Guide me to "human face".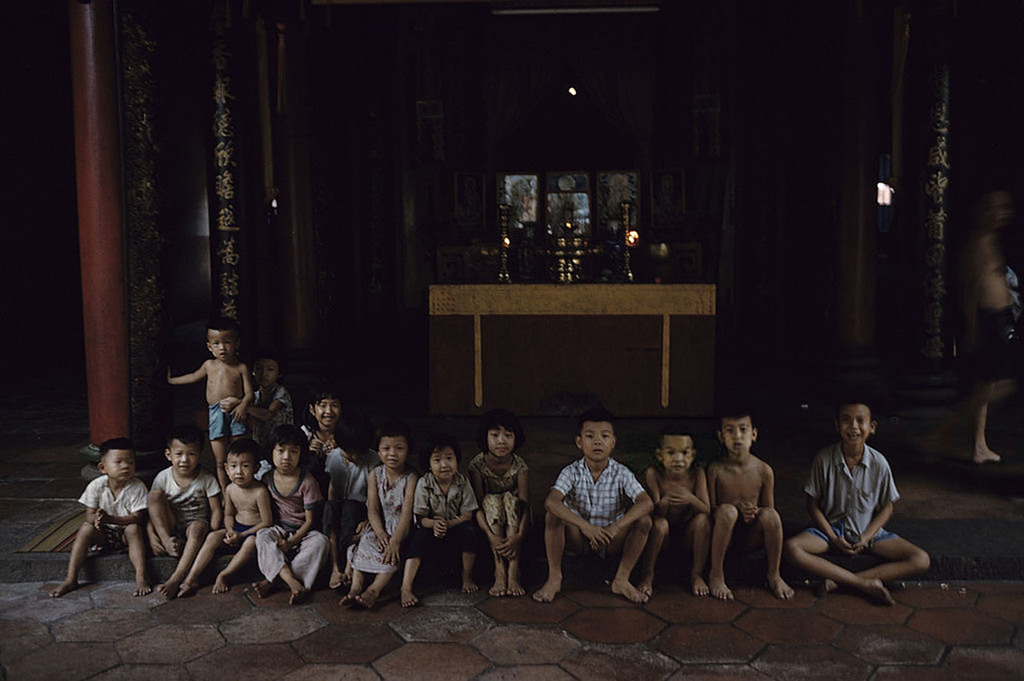
Guidance: (105,446,131,483).
